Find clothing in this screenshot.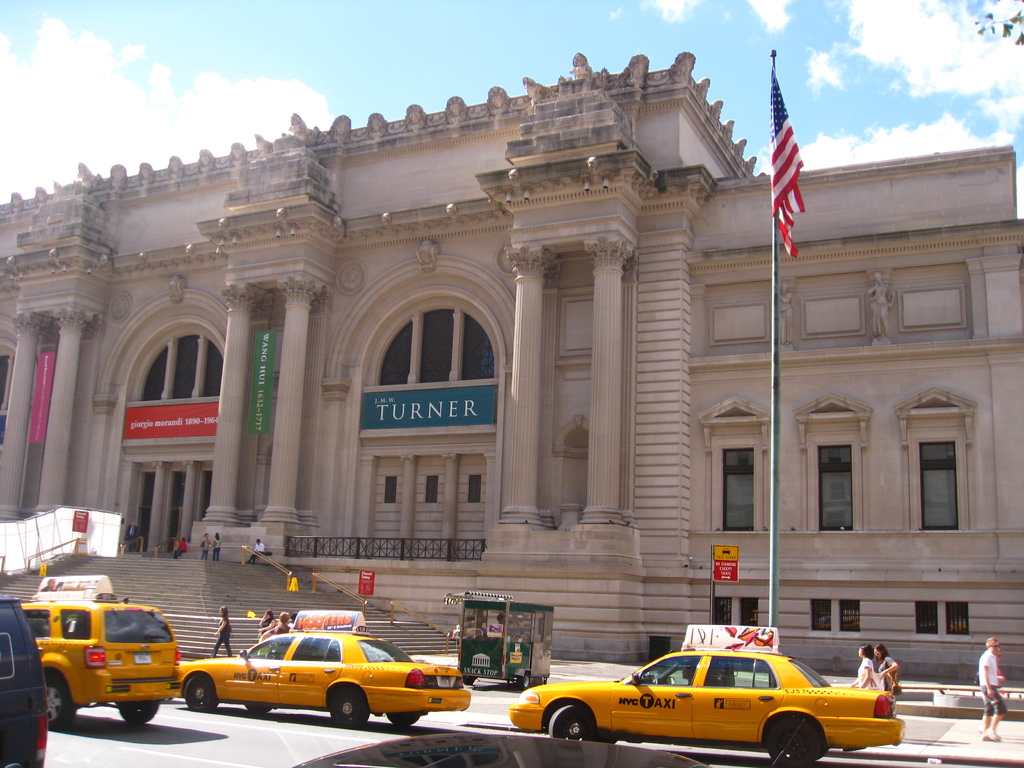
The bounding box for clothing is (x1=854, y1=659, x2=877, y2=688).
